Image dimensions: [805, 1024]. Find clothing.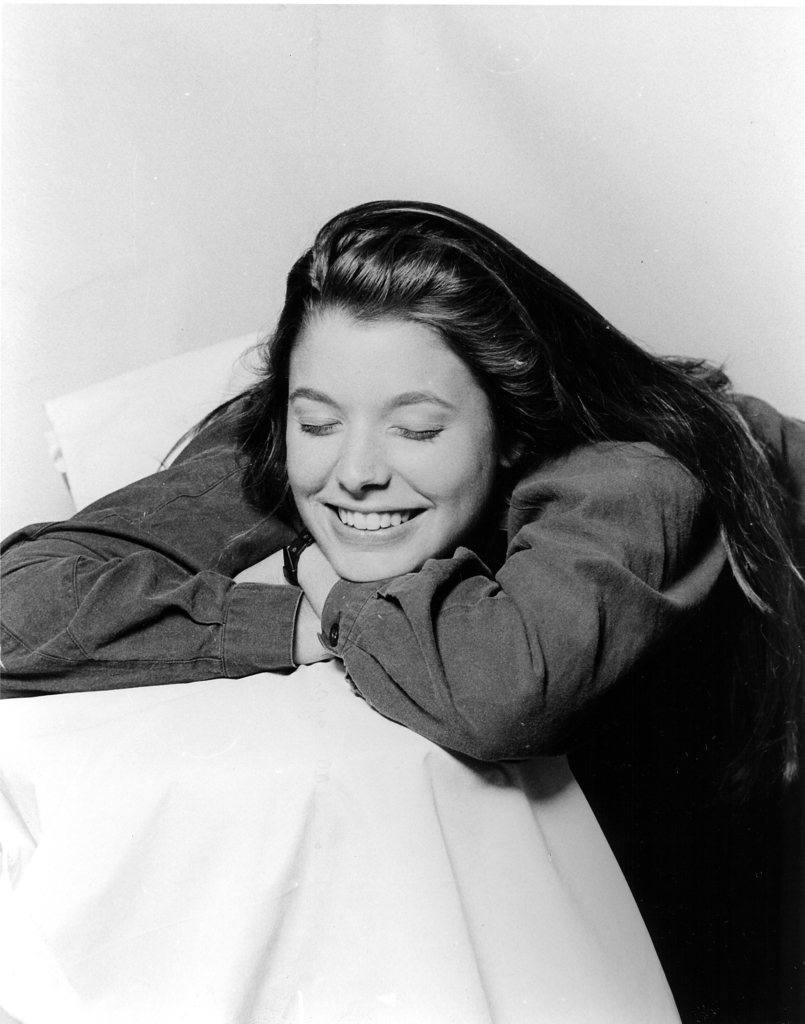
<box>0,334,804,1023</box>.
